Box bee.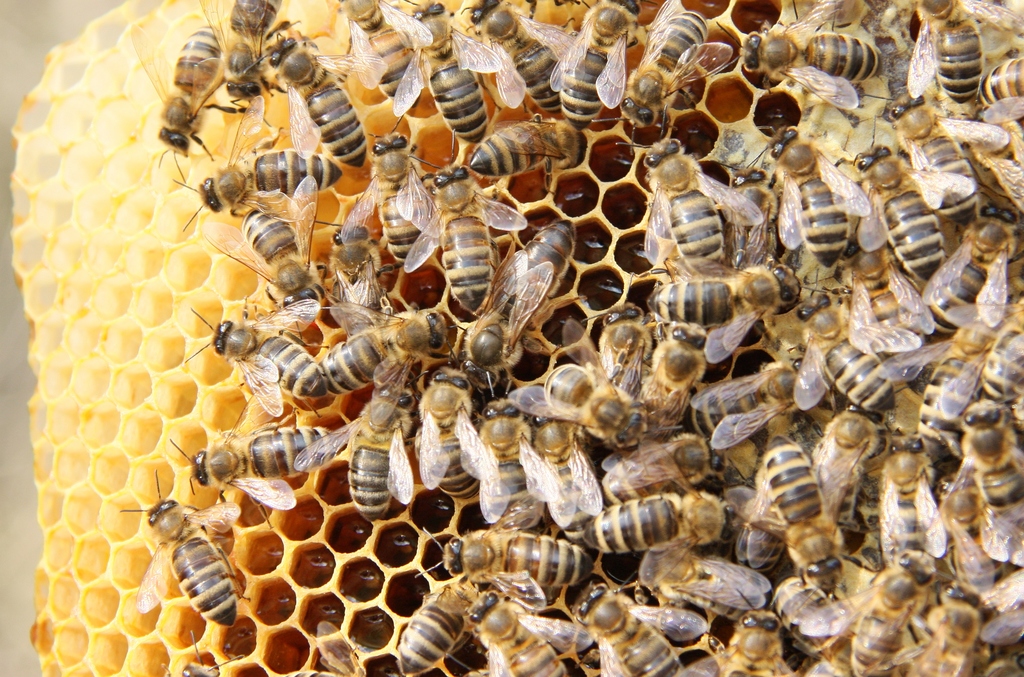
[x1=578, y1=419, x2=744, y2=598].
